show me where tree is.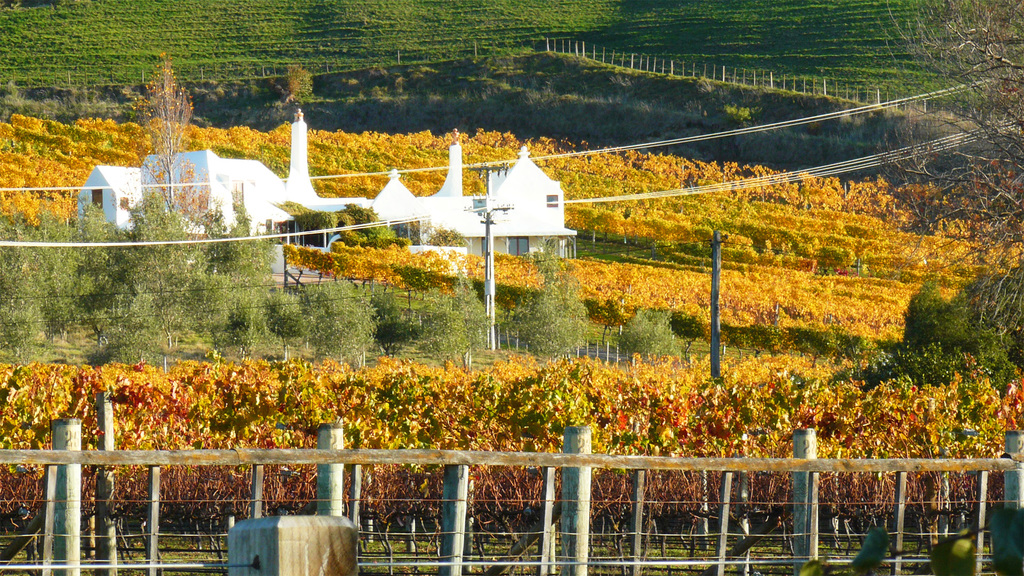
tree is at pyautogui.locateOnScreen(875, 0, 1023, 339).
